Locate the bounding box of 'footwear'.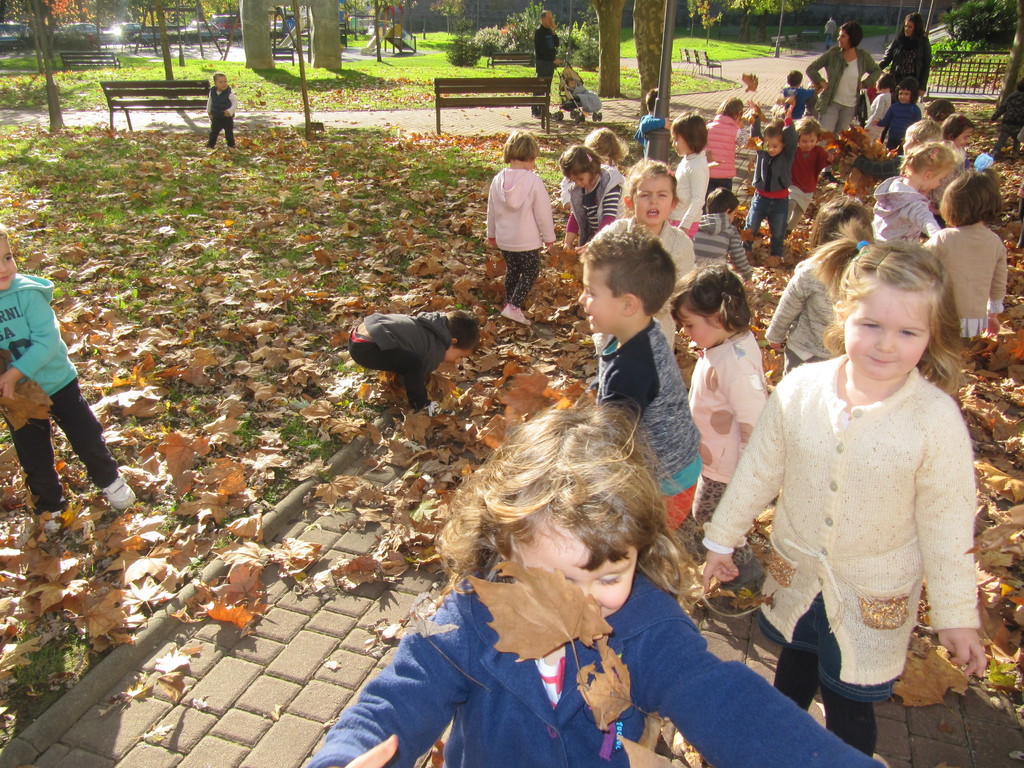
Bounding box: left=95, top=464, right=138, bottom=517.
